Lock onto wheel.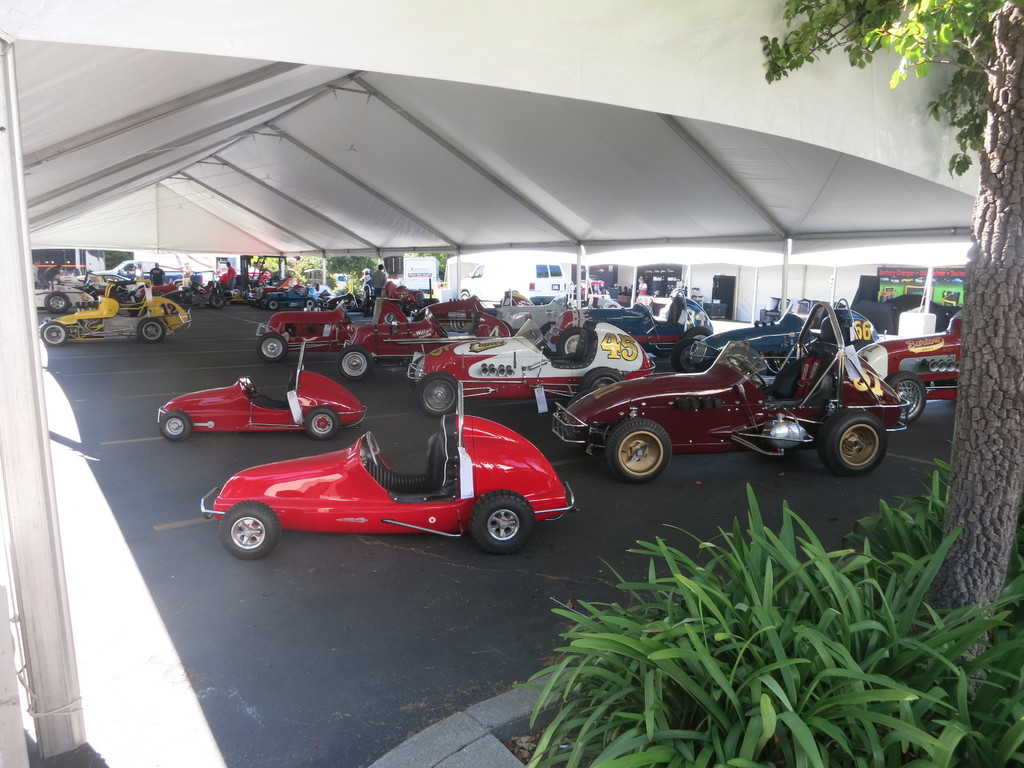
Locked: <box>304,299,314,311</box>.
